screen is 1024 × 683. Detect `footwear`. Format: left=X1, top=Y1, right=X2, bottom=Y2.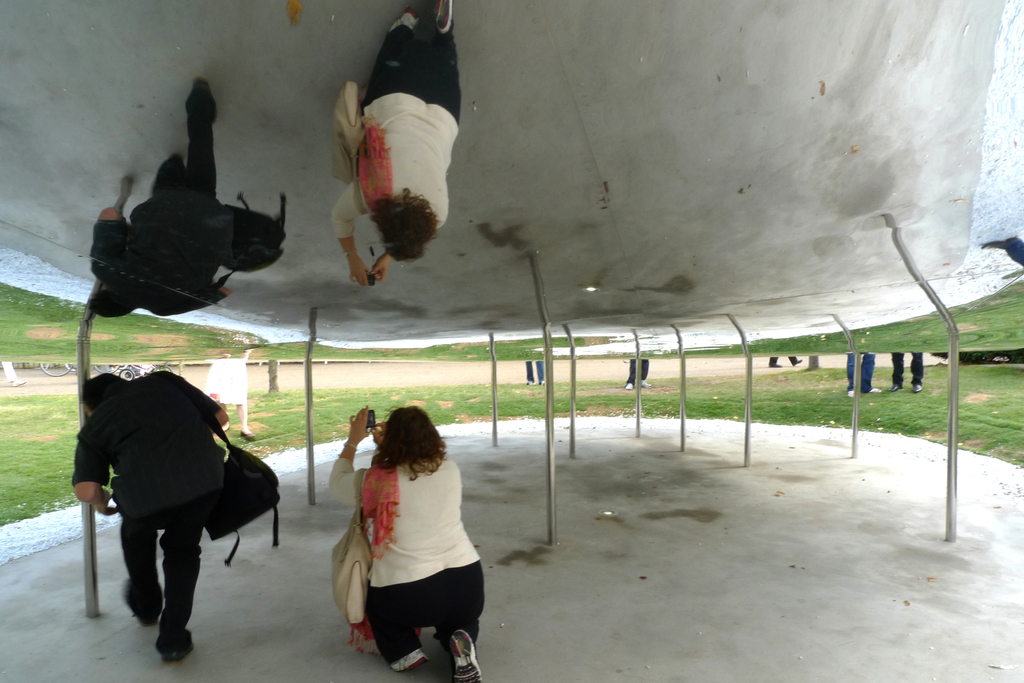
left=888, top=383, right=907, bottom=390.
